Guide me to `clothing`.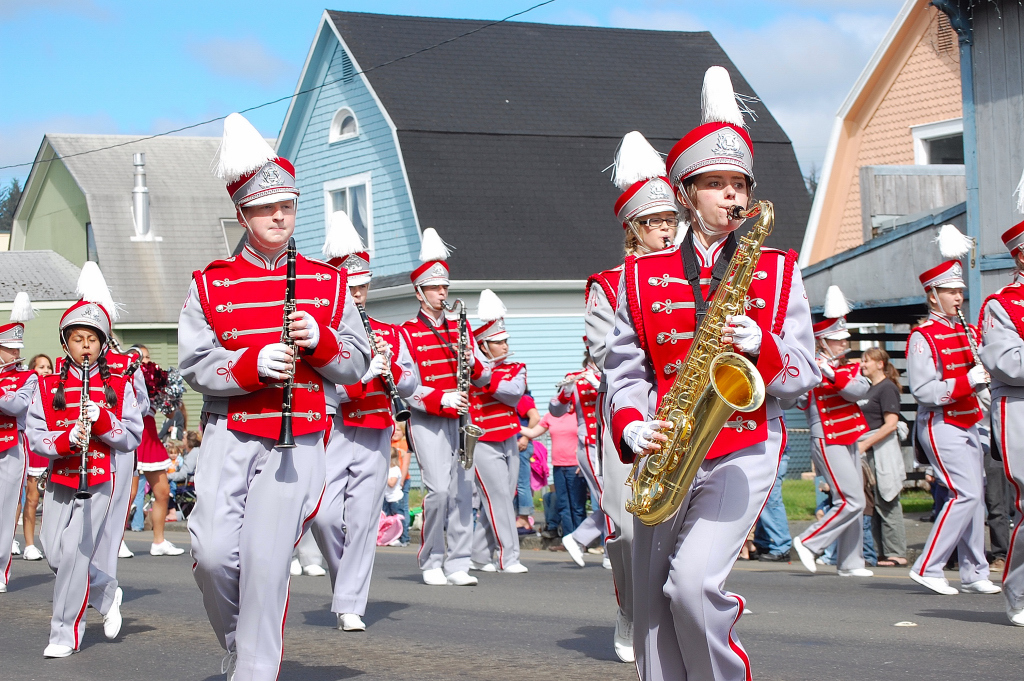
Guidance: <bbox>166, 233, 311, 680</bbox>.
